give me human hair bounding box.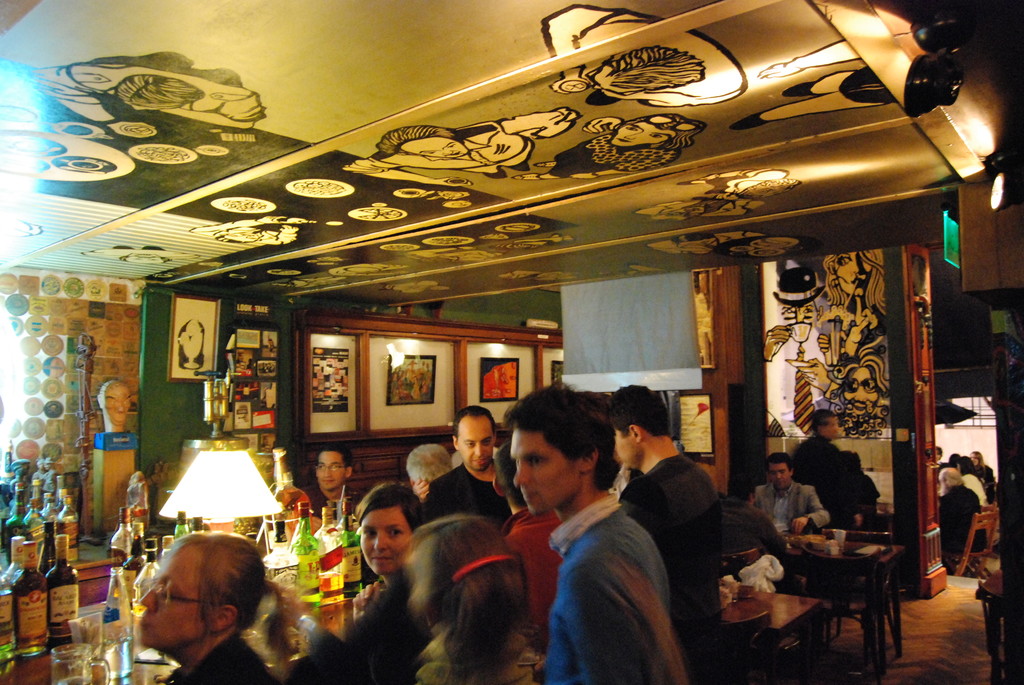
(317,439,356,466).
